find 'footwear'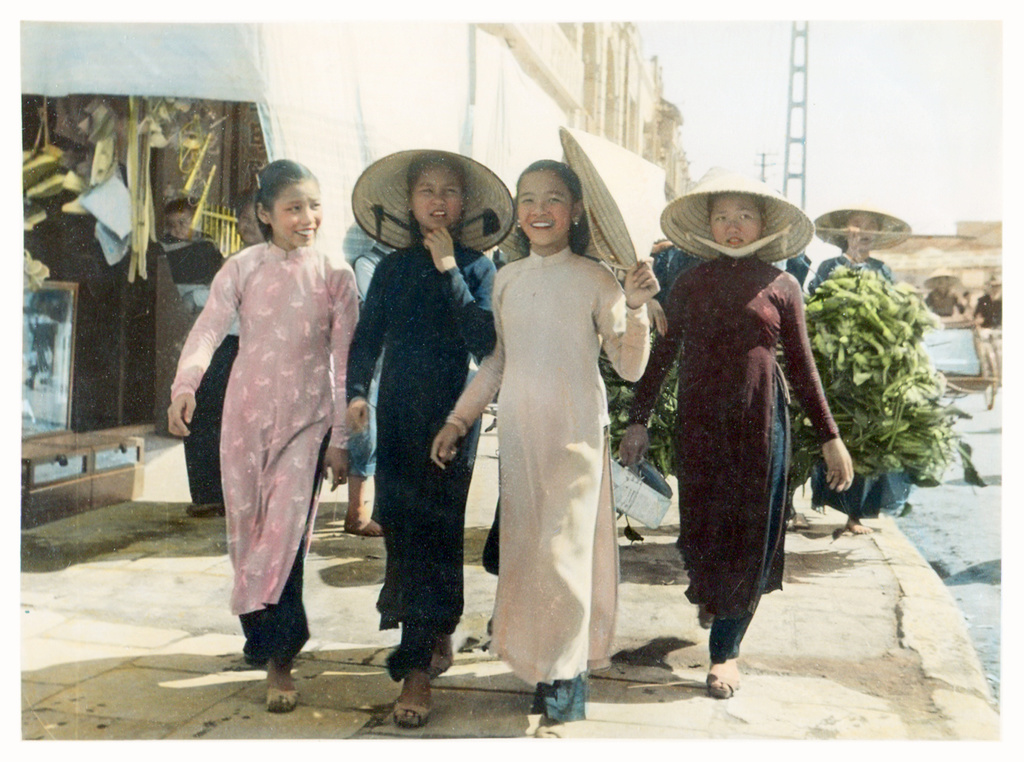
left=536, top=716, right=567, bottom=741
